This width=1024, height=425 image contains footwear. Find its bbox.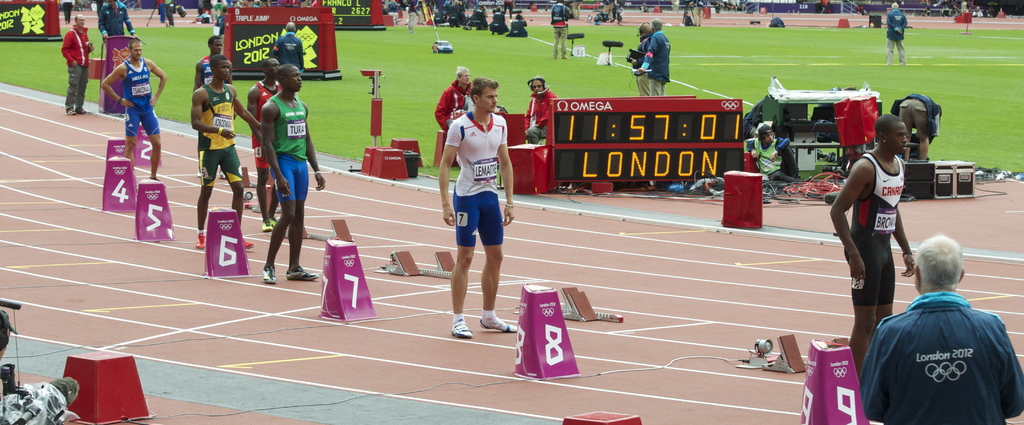
select_region(74, 106, 89, 115).
